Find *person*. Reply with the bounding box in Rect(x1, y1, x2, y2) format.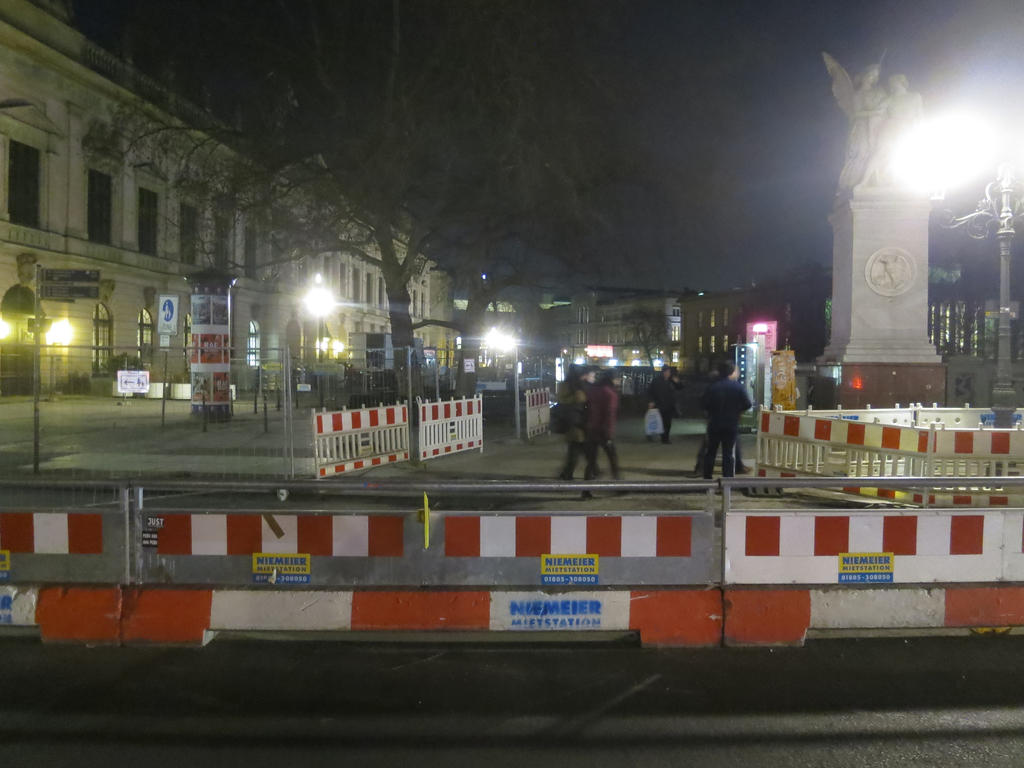
Rect(582, 363, 612, 493).
